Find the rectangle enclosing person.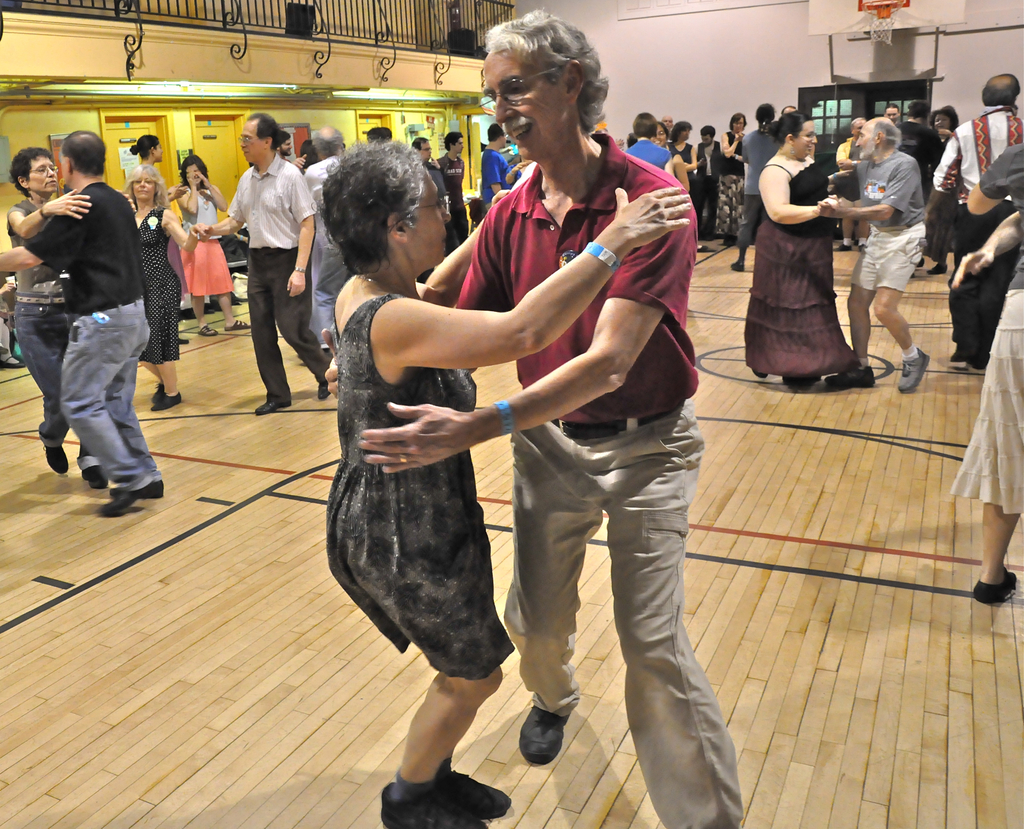
rect(744, 110, 861, 388).
